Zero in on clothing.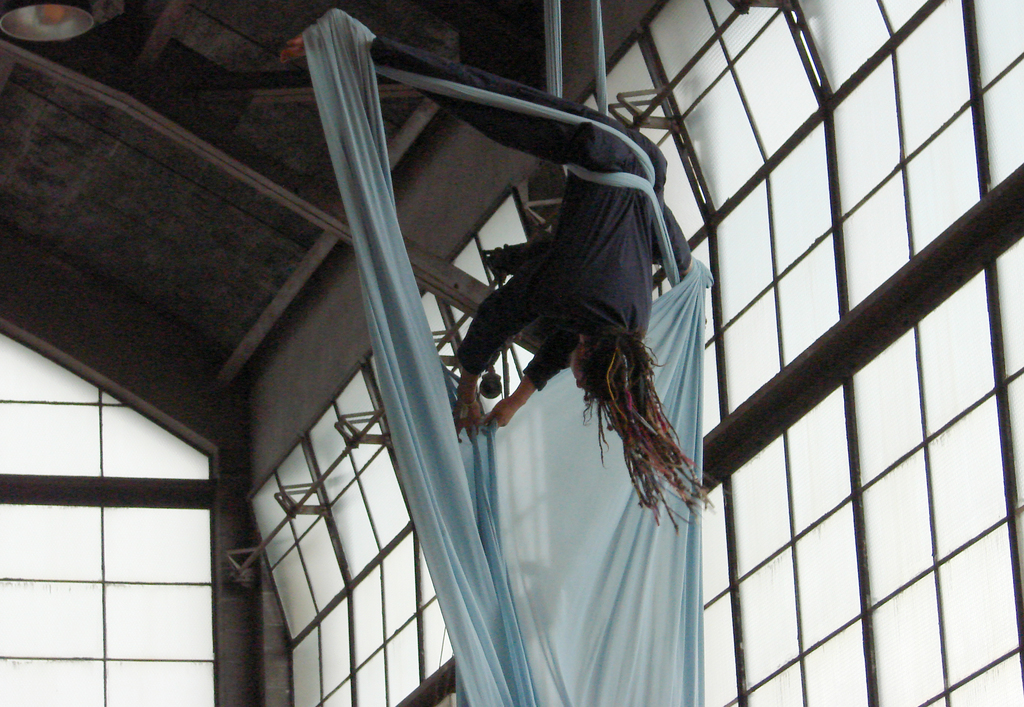
Zeroed in: rect(364, 40, 697, 391).
